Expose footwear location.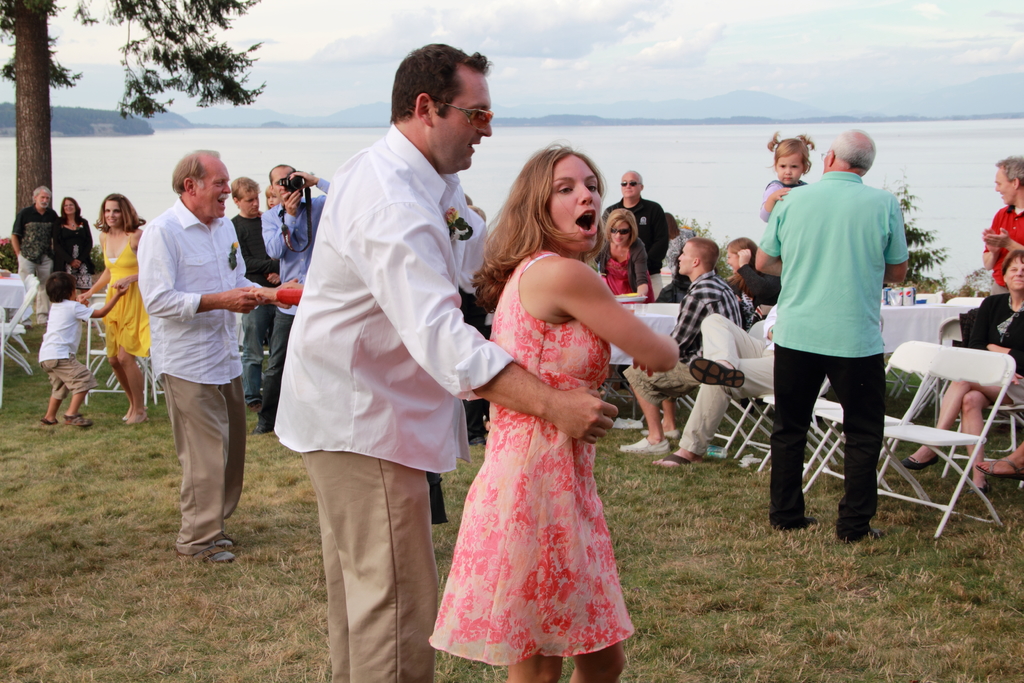
Exposed at 970,485,991,495.
